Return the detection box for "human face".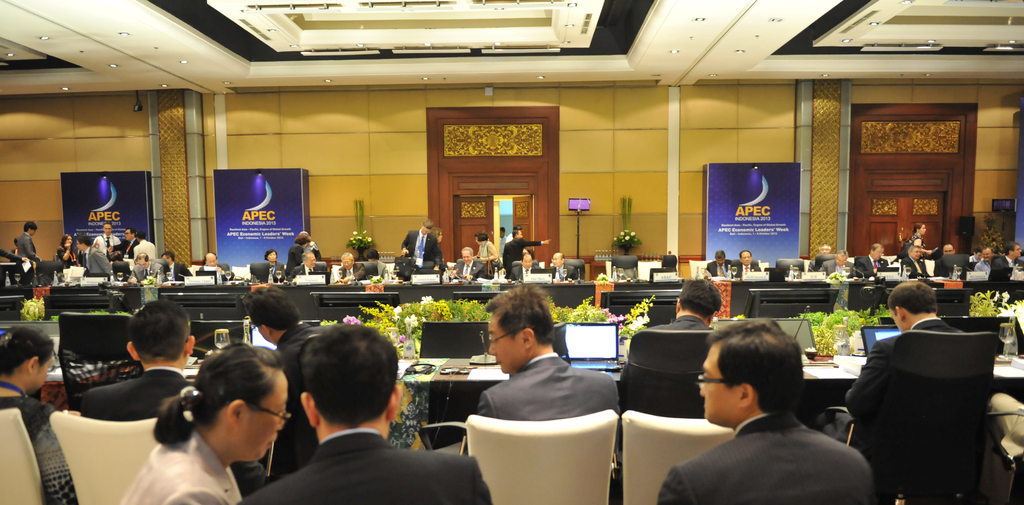
65 235 72 246.
